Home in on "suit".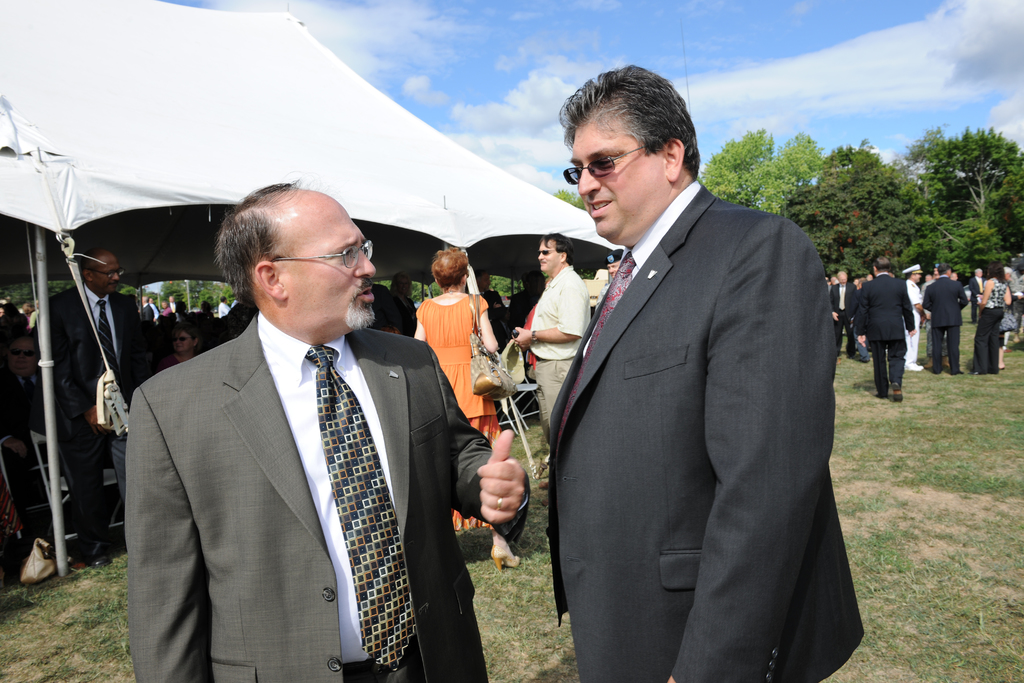
Homed in at locate(972, 274, 977, 322).
